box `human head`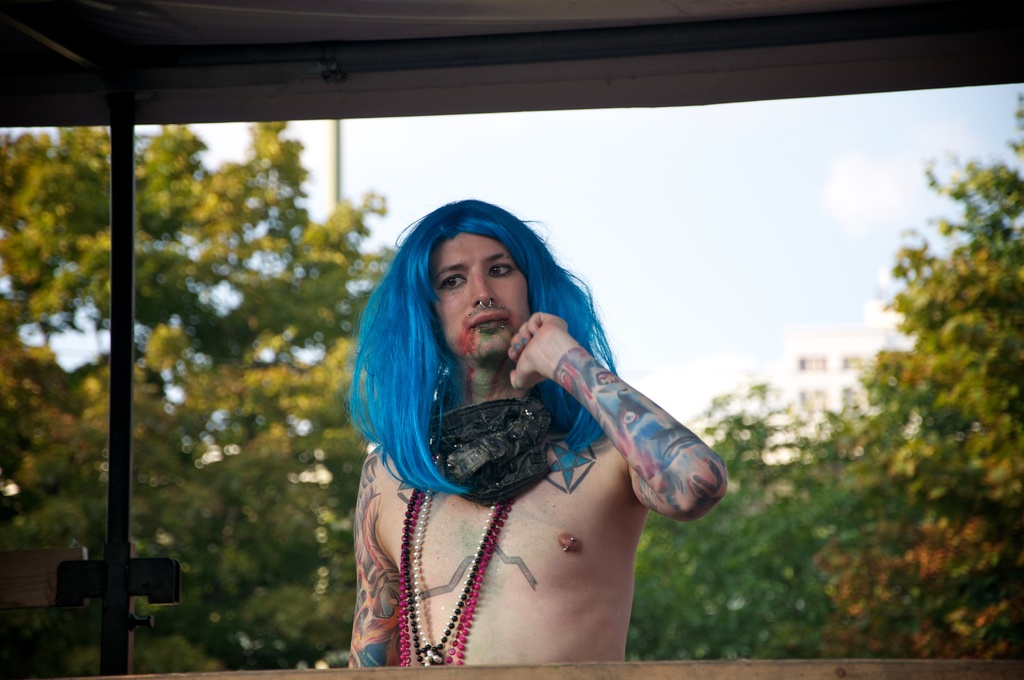
(406,195,567,350)
